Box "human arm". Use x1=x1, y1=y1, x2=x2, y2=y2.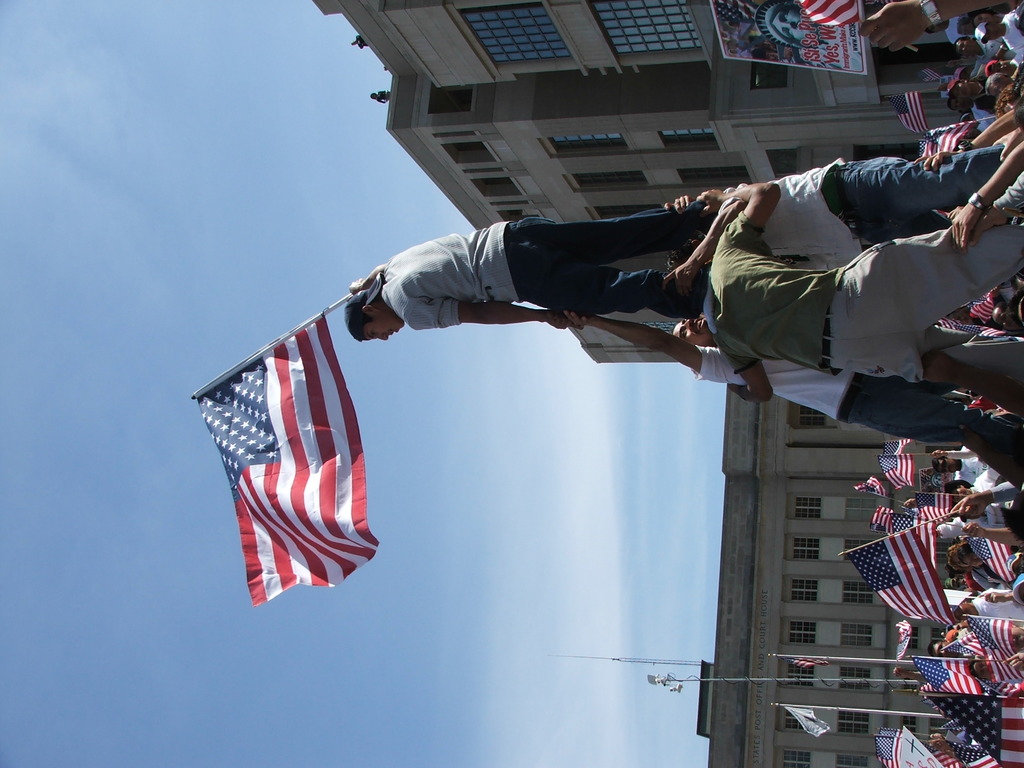
x1=1000, y1=653, x2=1023, y2=669.
